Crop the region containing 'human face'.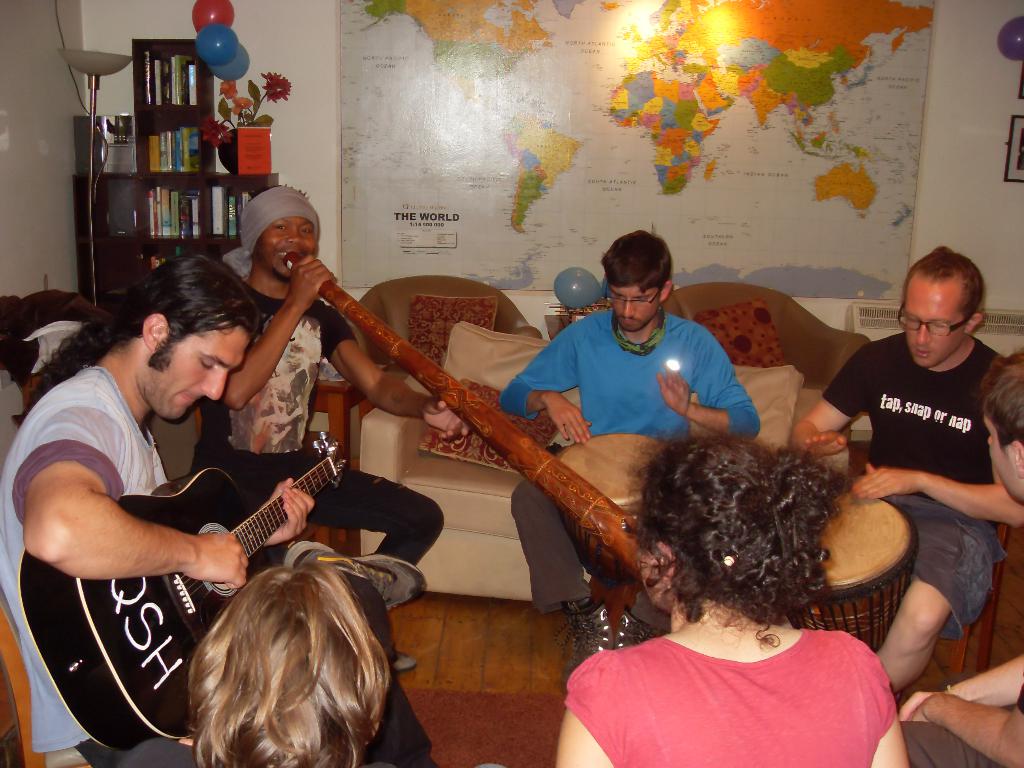
Crop region: (left=611, top=285, right=660, bottom=331).
